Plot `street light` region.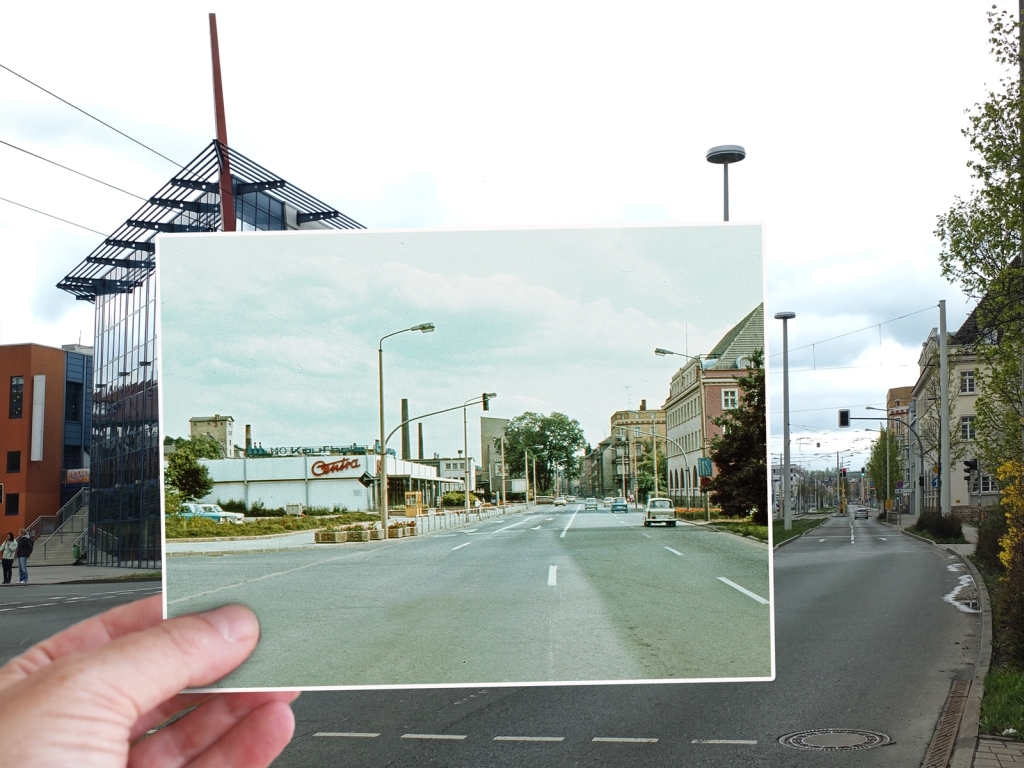
Plotted at left=614, top=427, right=626, bottom=498.
